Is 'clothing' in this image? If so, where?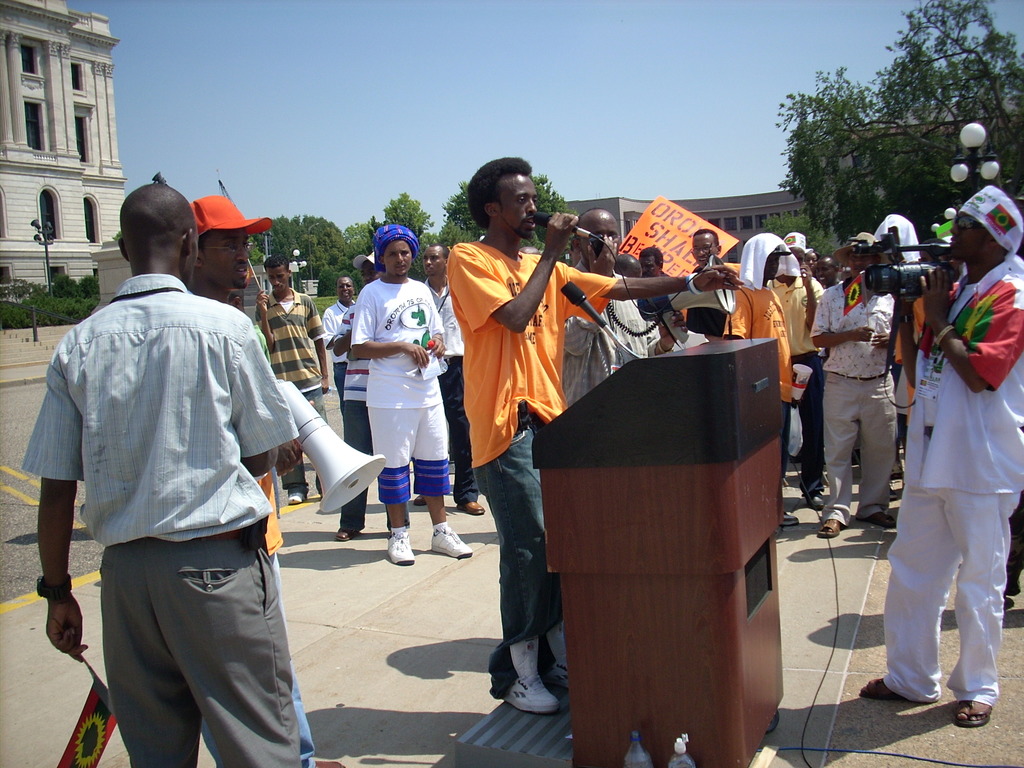
Yes, at bbox=(258, 284, 339, 493).
